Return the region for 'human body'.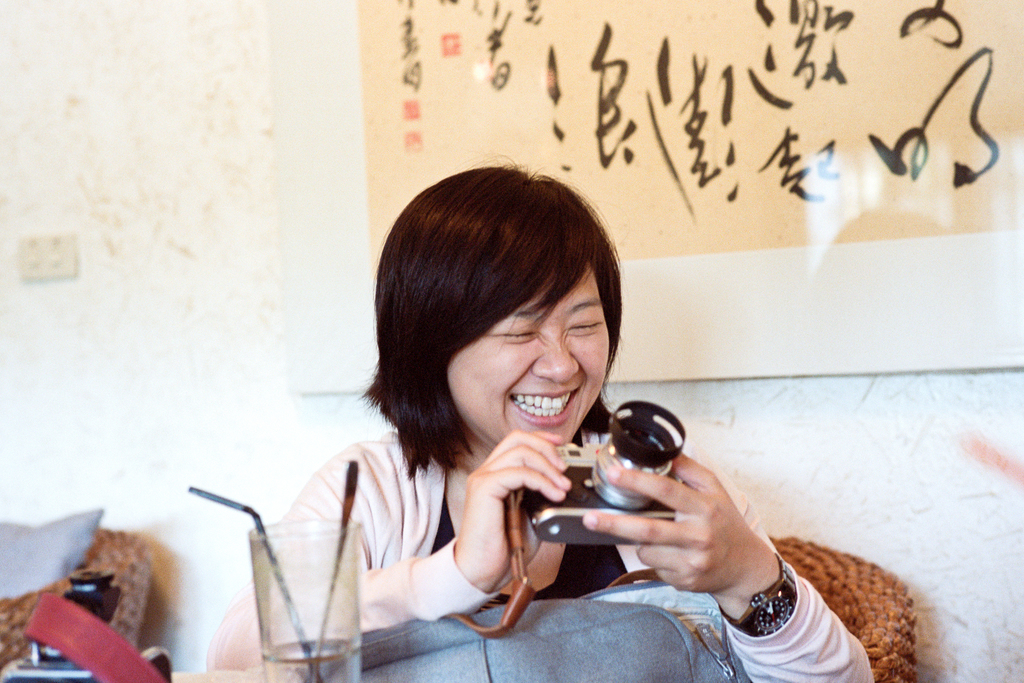
select_region(227, 249, 901, 654).
